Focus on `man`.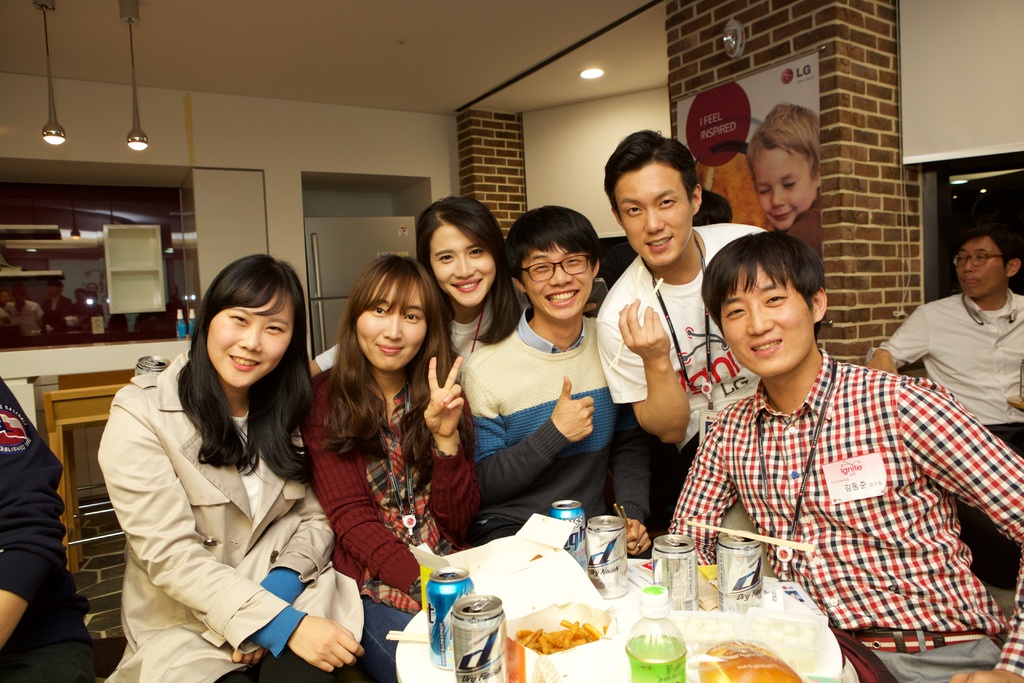
Focused at <bbox>591, 126, 782, 494</bbox>.
